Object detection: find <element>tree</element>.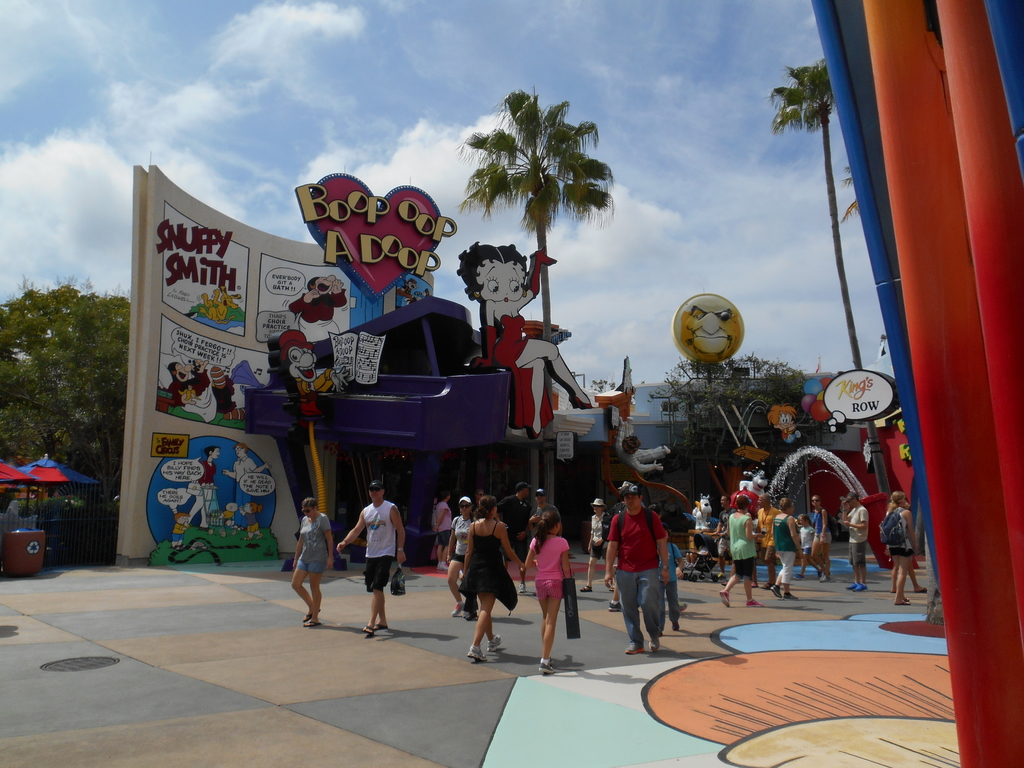
crop(766, 52, 876, 380).
